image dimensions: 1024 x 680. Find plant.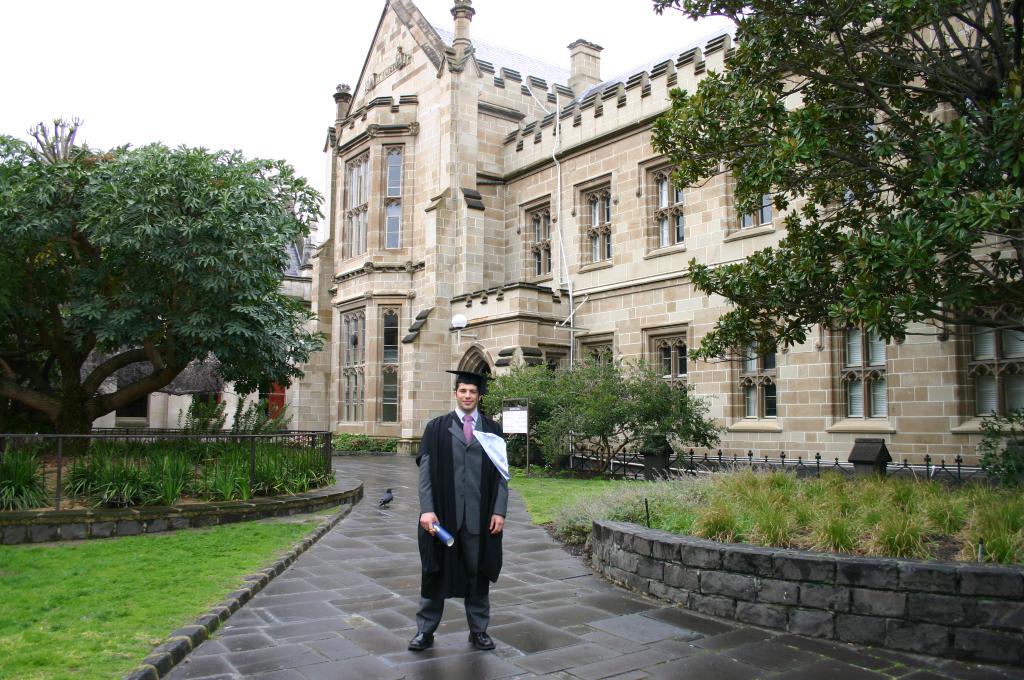
[left=328, top=430, right=357, bottom=457].
